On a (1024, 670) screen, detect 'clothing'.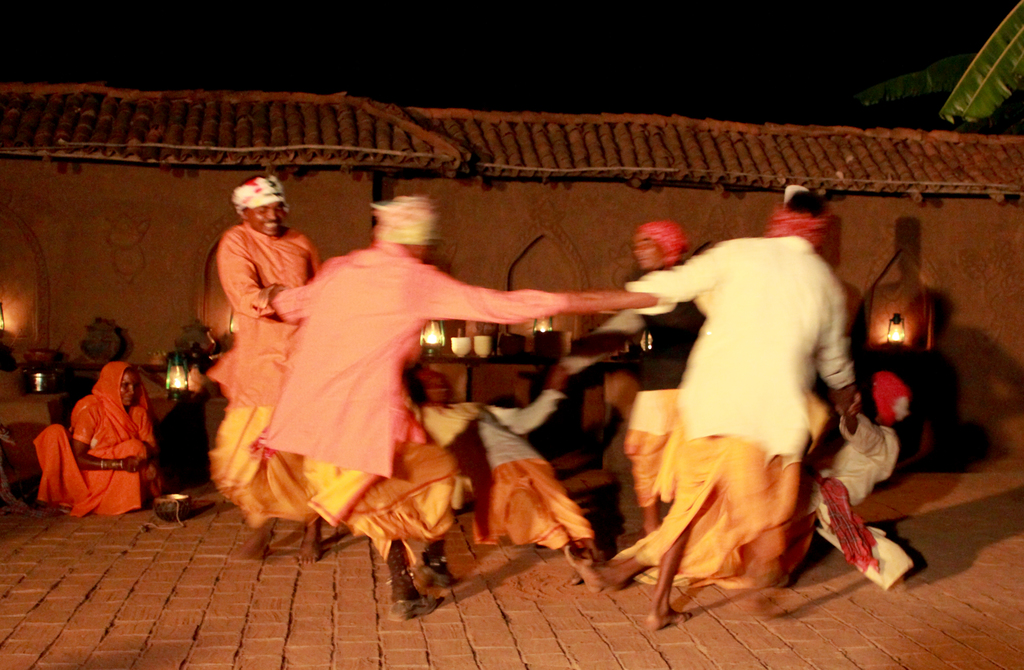
[793, 420, 924, 596].
